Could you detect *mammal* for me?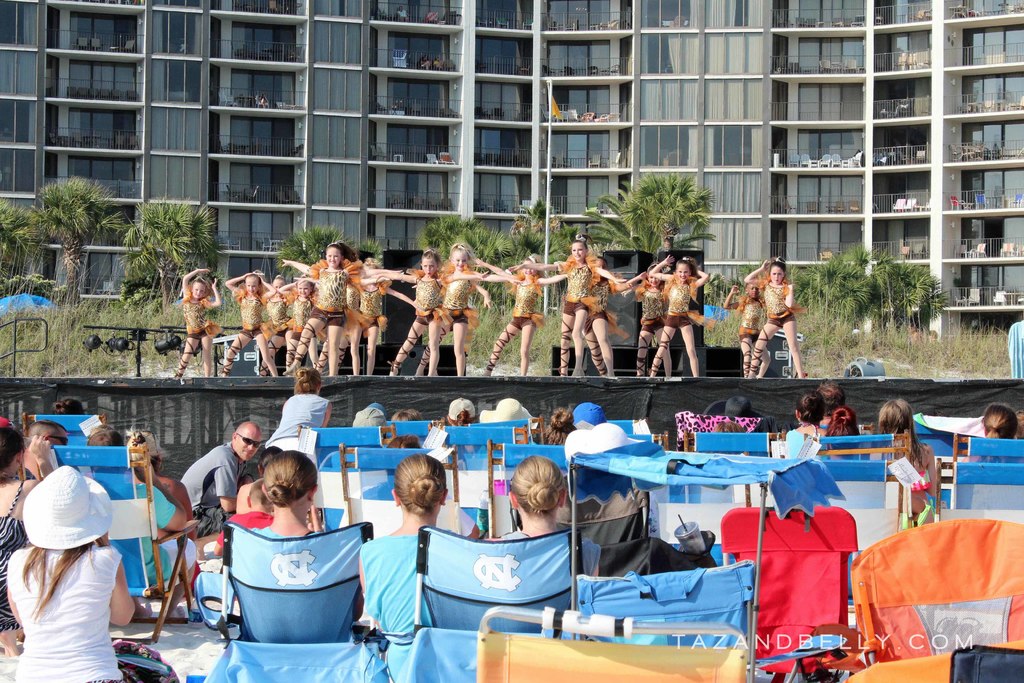
Detection result: rect(130, 423, 192, 528).
